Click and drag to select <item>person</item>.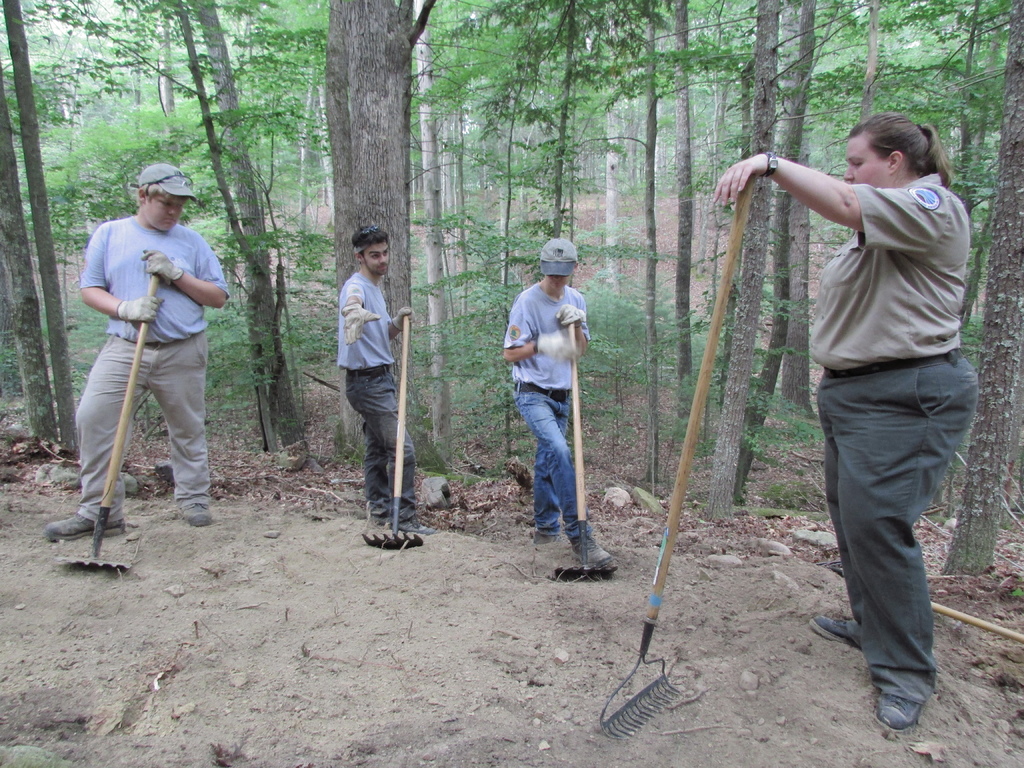
Selection: <region>340, 225, 428, 541</region>.
